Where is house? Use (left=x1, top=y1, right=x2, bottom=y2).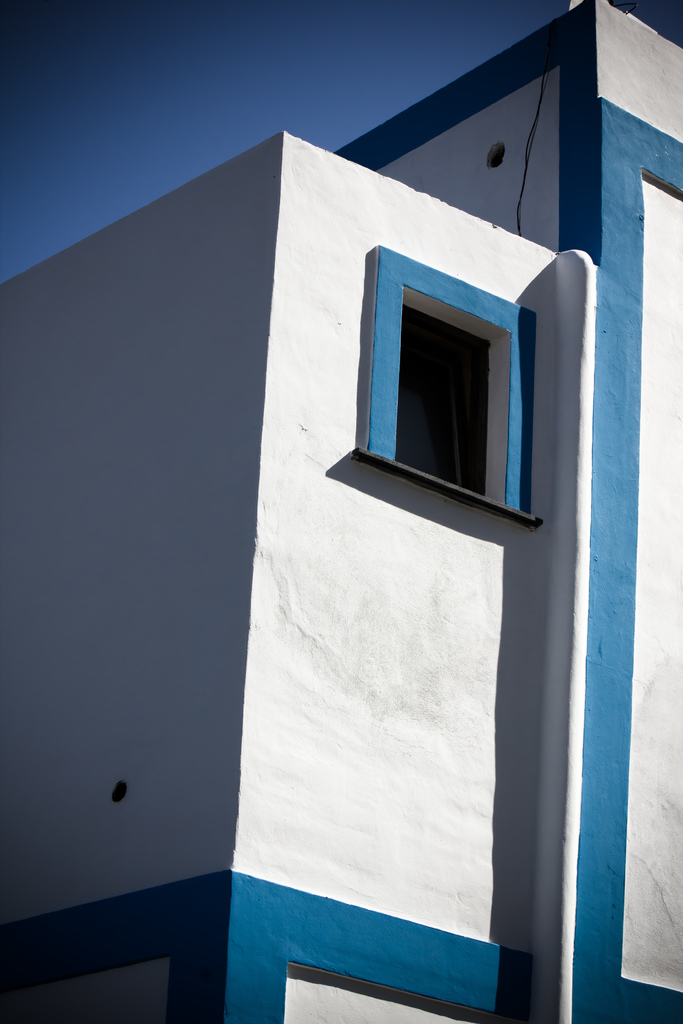
(left=0, top=51, right=682, bottom=1023).
